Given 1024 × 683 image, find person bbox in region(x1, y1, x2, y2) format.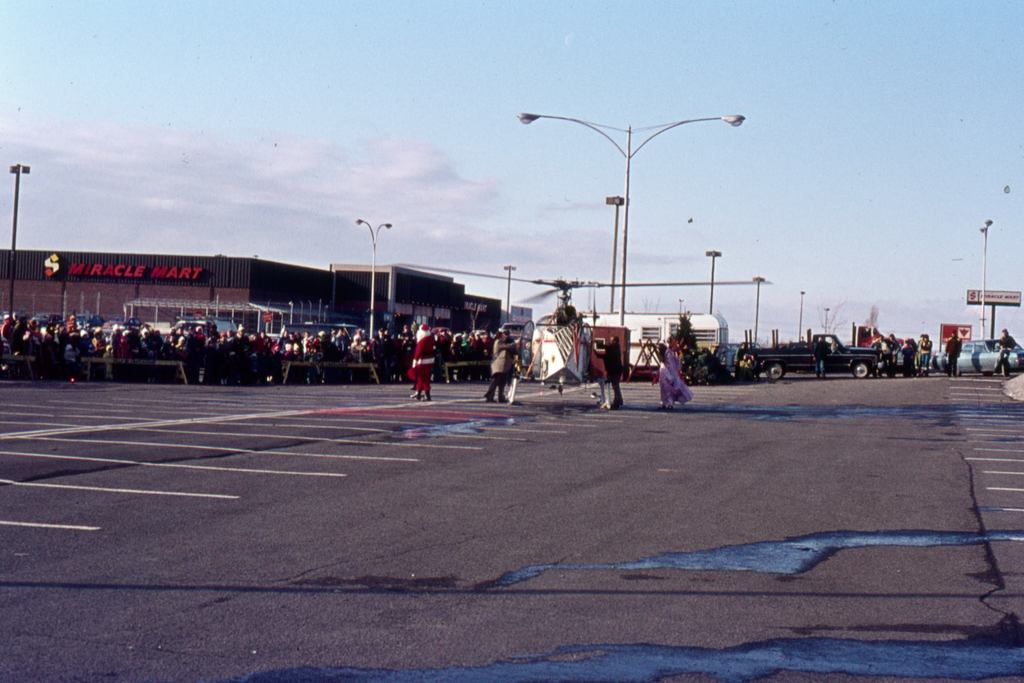
region(483, 325, 525, 405).
